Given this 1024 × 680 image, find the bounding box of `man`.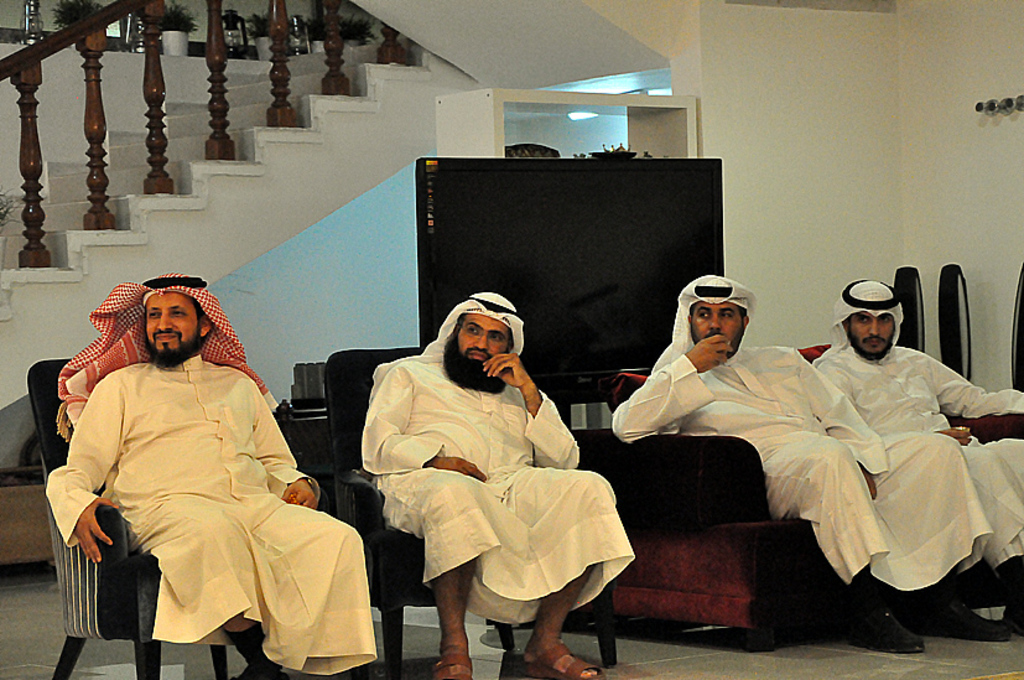
bbox=[62, 237, 344, 673].
